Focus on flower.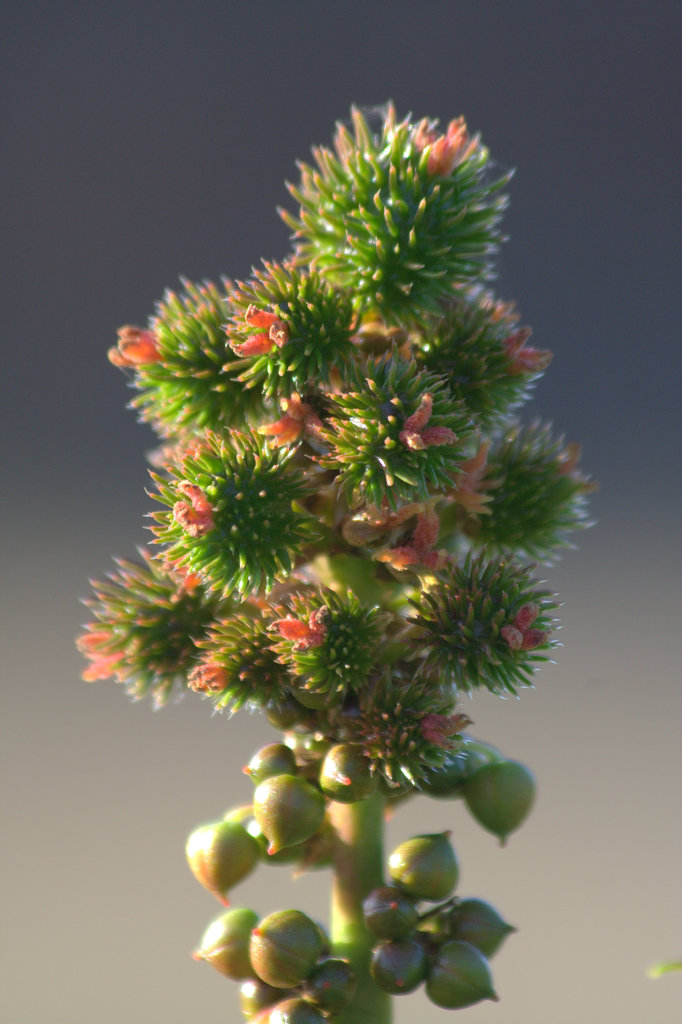
Focused at bbox(435, 444, 504, 515).
